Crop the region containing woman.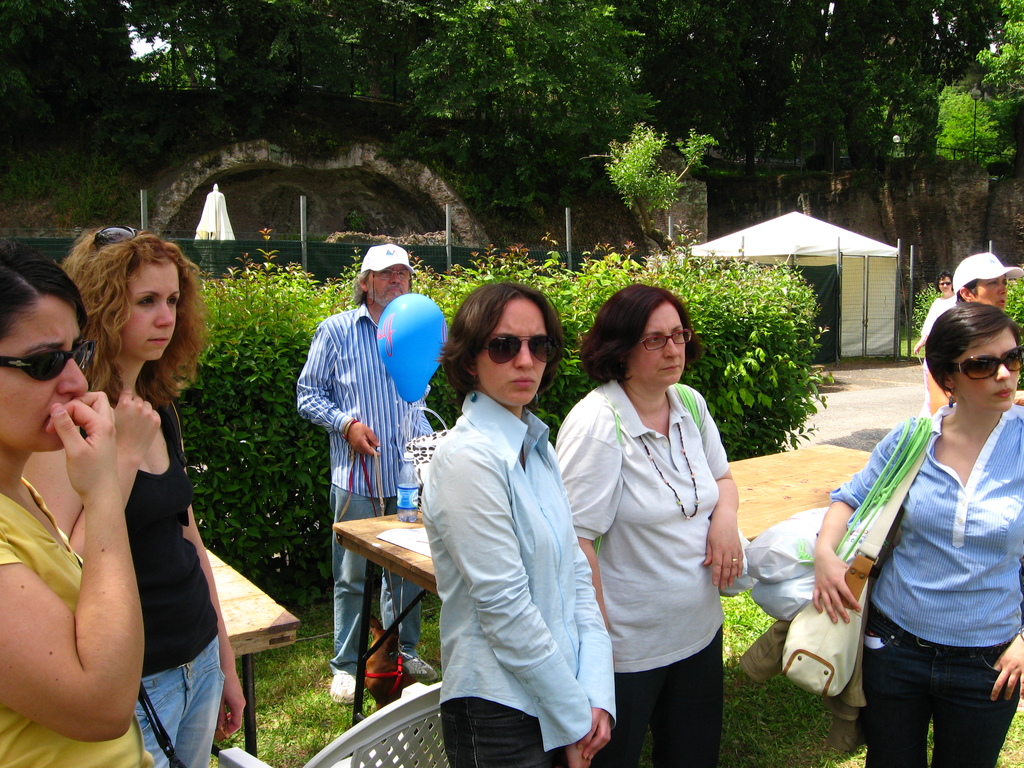
Crop region: [x1=911, y1=268, x2=959, y2=355].
